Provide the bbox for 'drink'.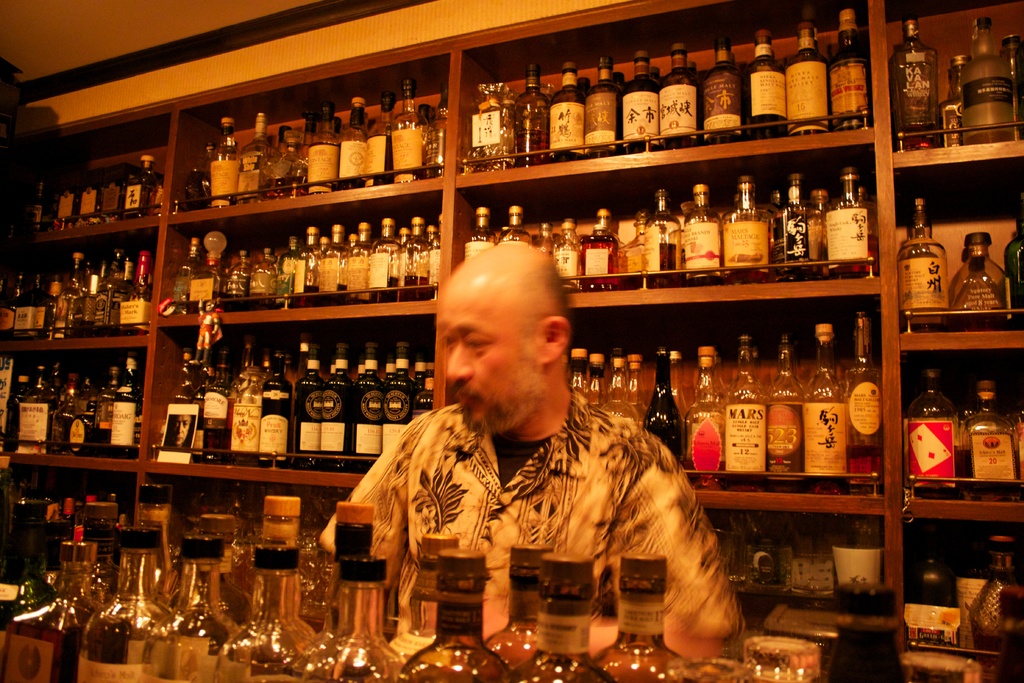
[223,243,252,306].
